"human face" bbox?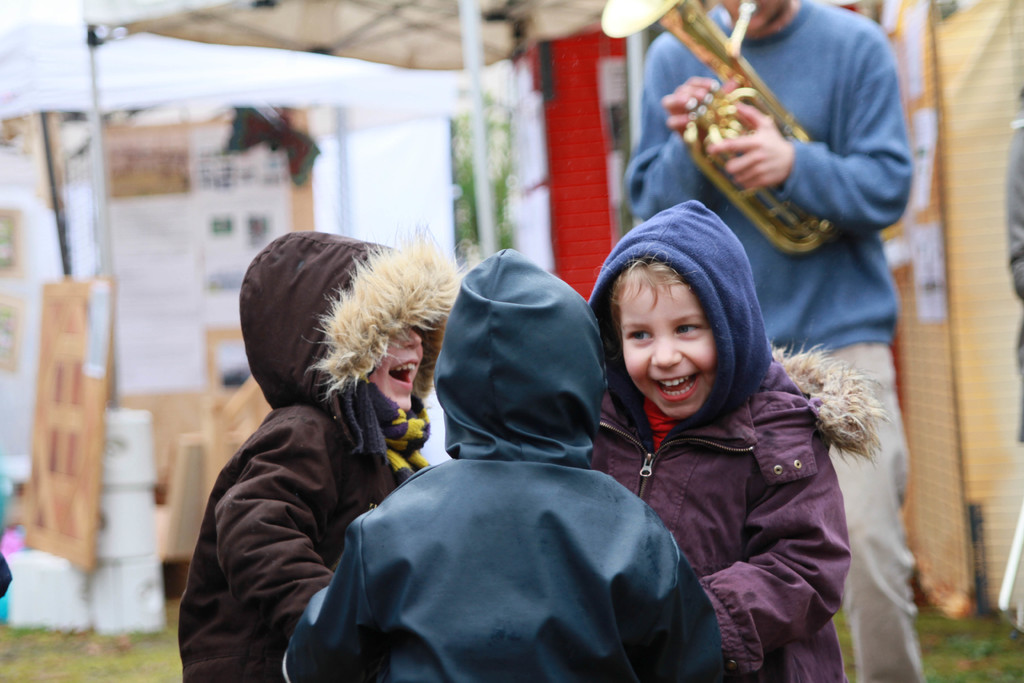
Rect(370, 324, 426, 409)
